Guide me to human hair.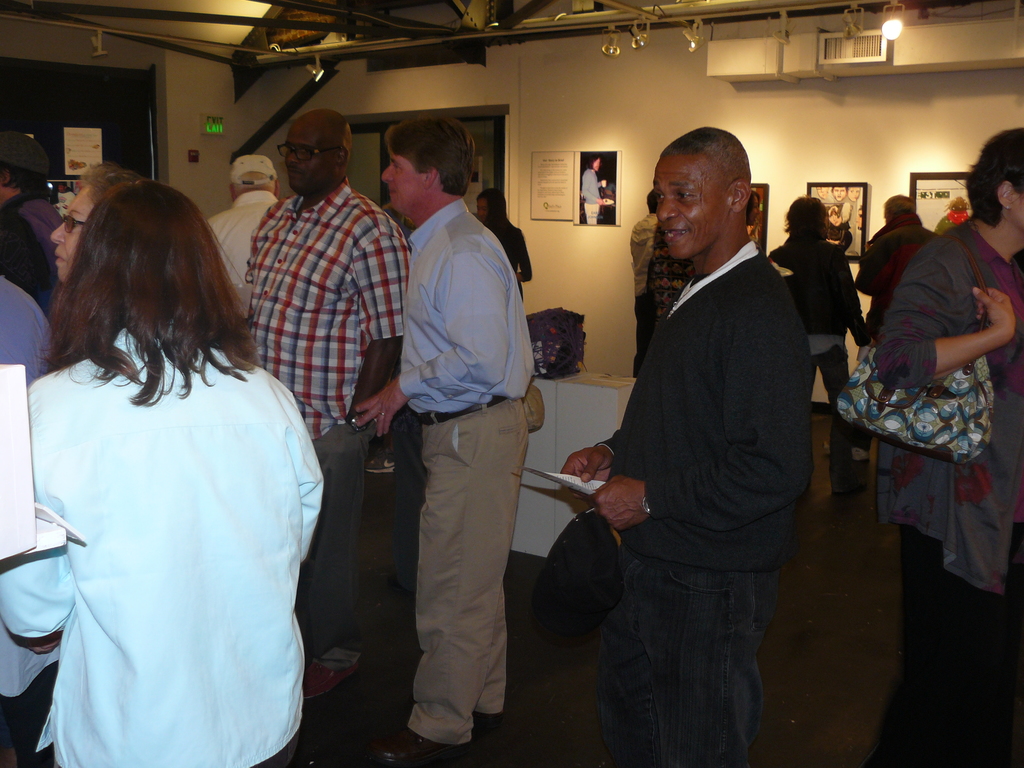
Guidance: [x1=477, y1=186, x2=508, y2=239].
